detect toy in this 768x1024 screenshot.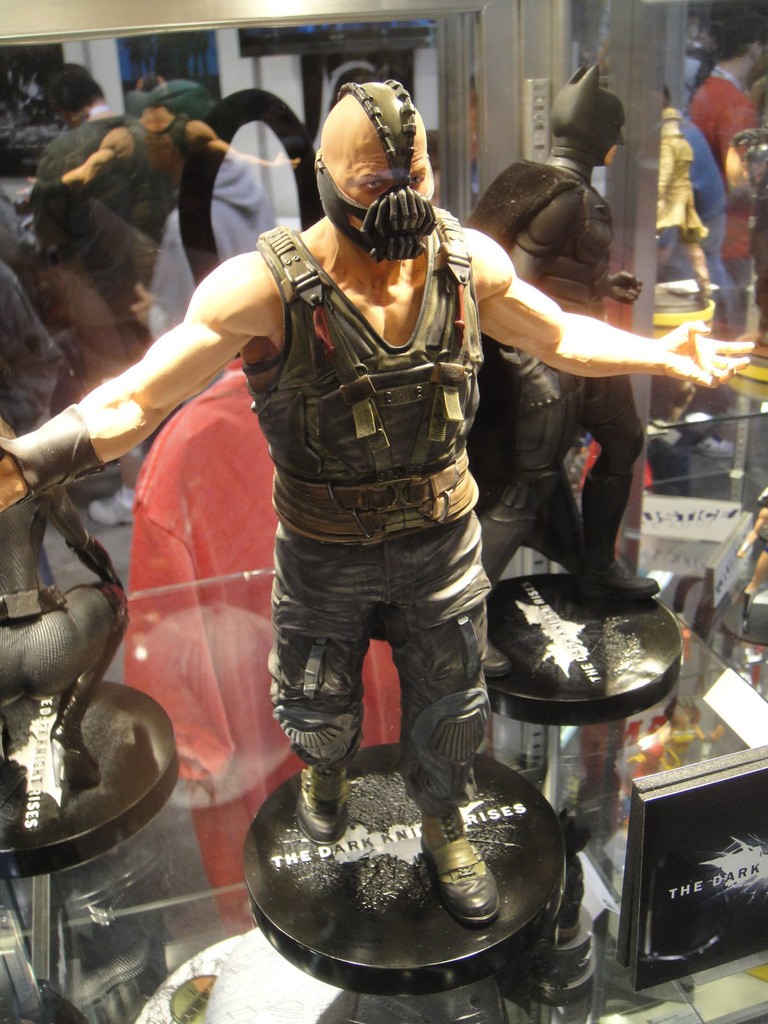
Detection: select_region(412, 52, 691, 685).
